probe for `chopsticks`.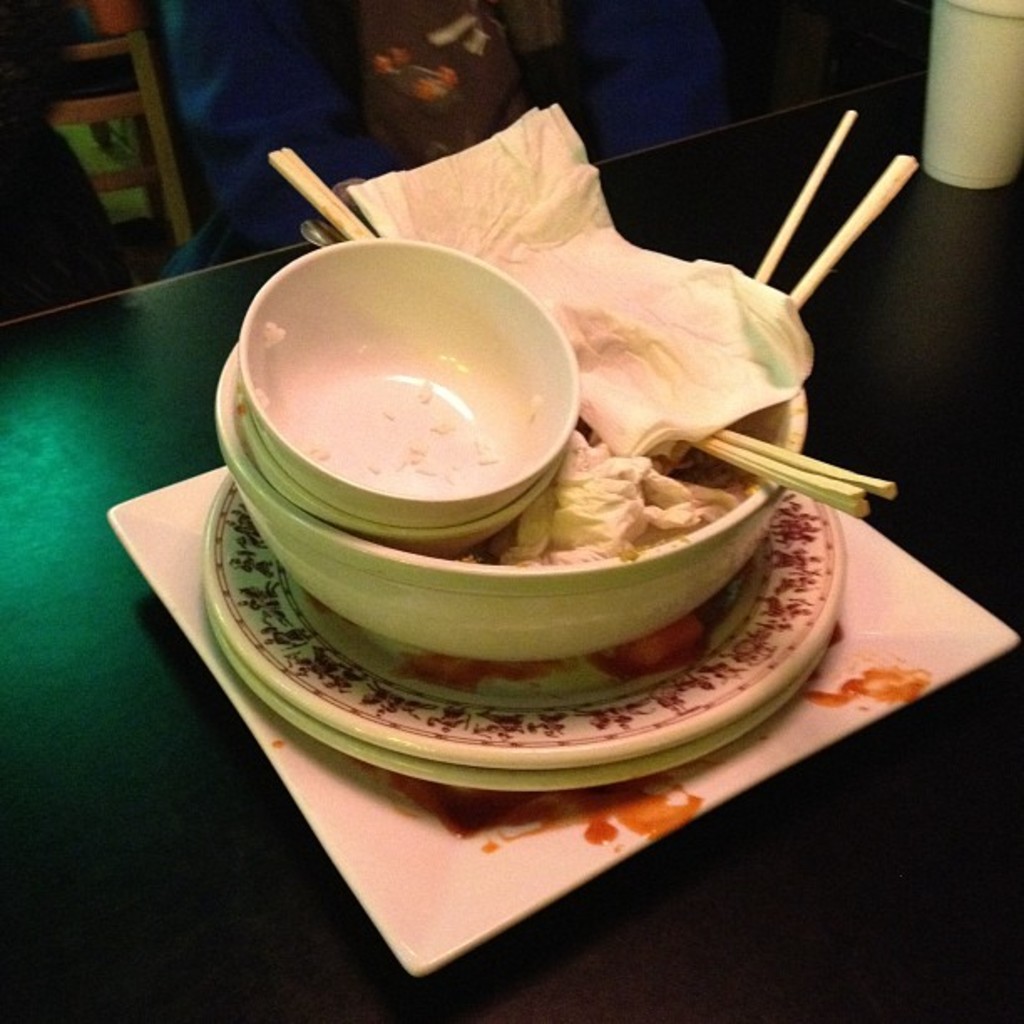
Probe result: Rect(748, 110, 919, 310).
